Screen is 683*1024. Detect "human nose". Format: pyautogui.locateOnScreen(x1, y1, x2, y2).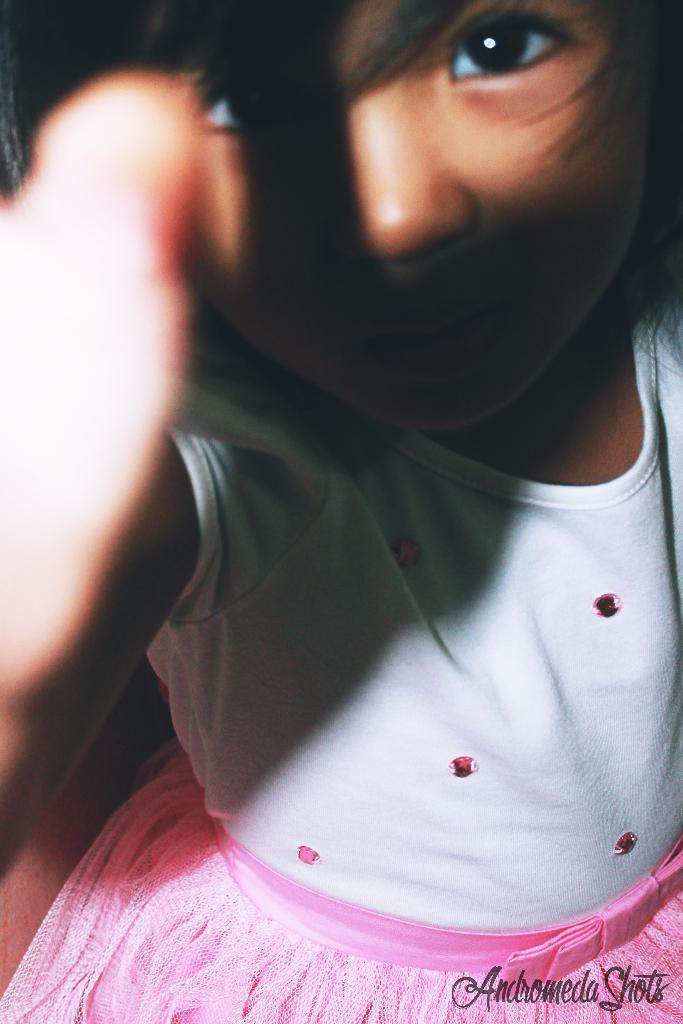
pyautogui.locateOnScreen(334, 92, 475, 262).
